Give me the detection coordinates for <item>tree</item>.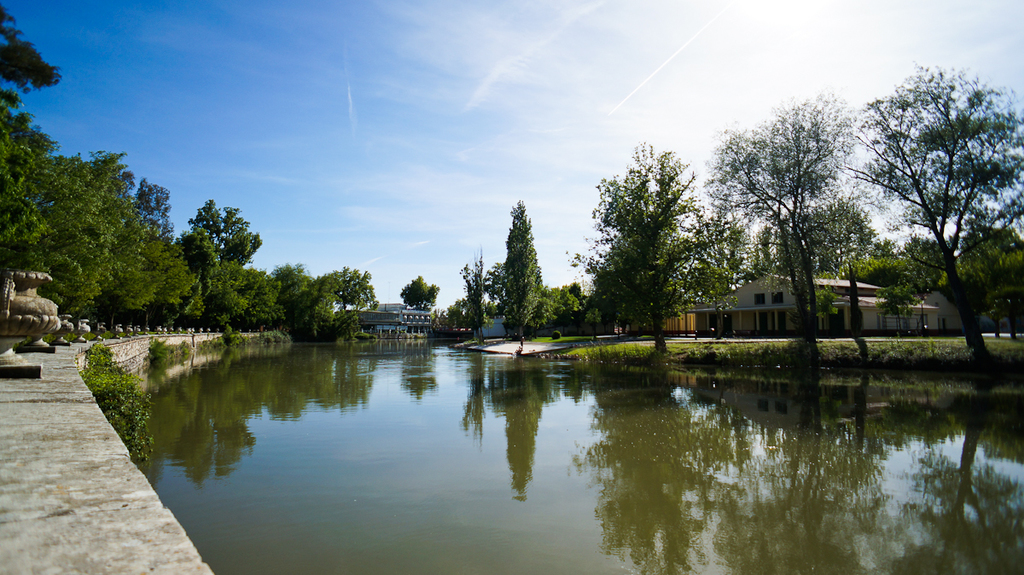
[401, 270, 457, 314].
